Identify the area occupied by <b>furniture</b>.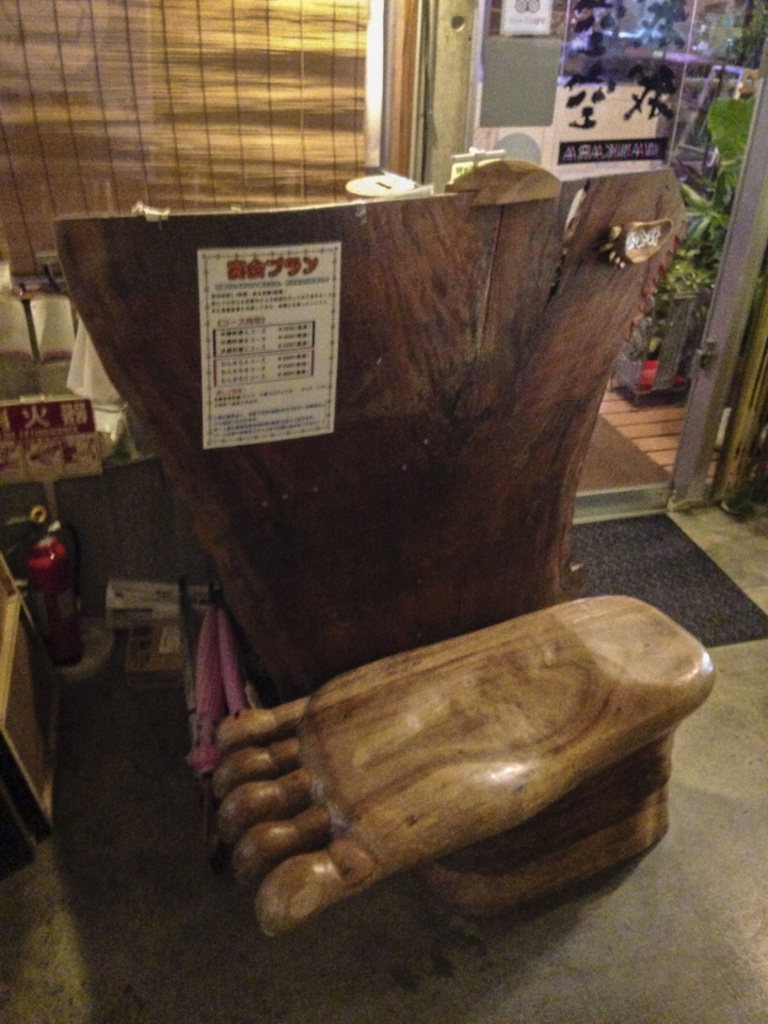
Area: region(57, 169, 683, 700).
